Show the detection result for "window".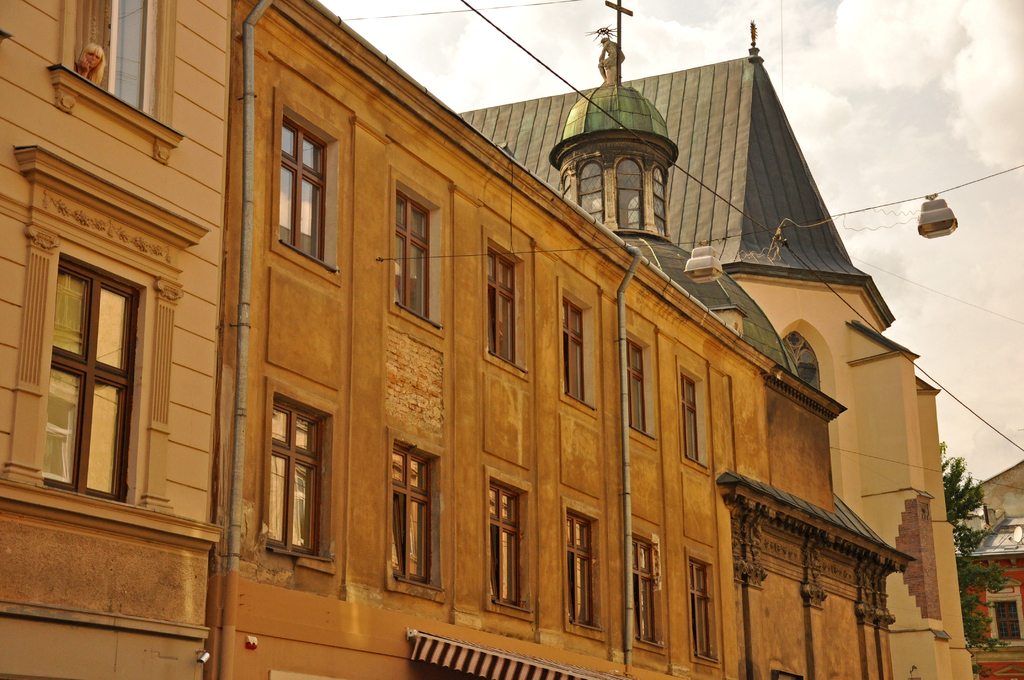
Rect(490, 245, 528, 371).
